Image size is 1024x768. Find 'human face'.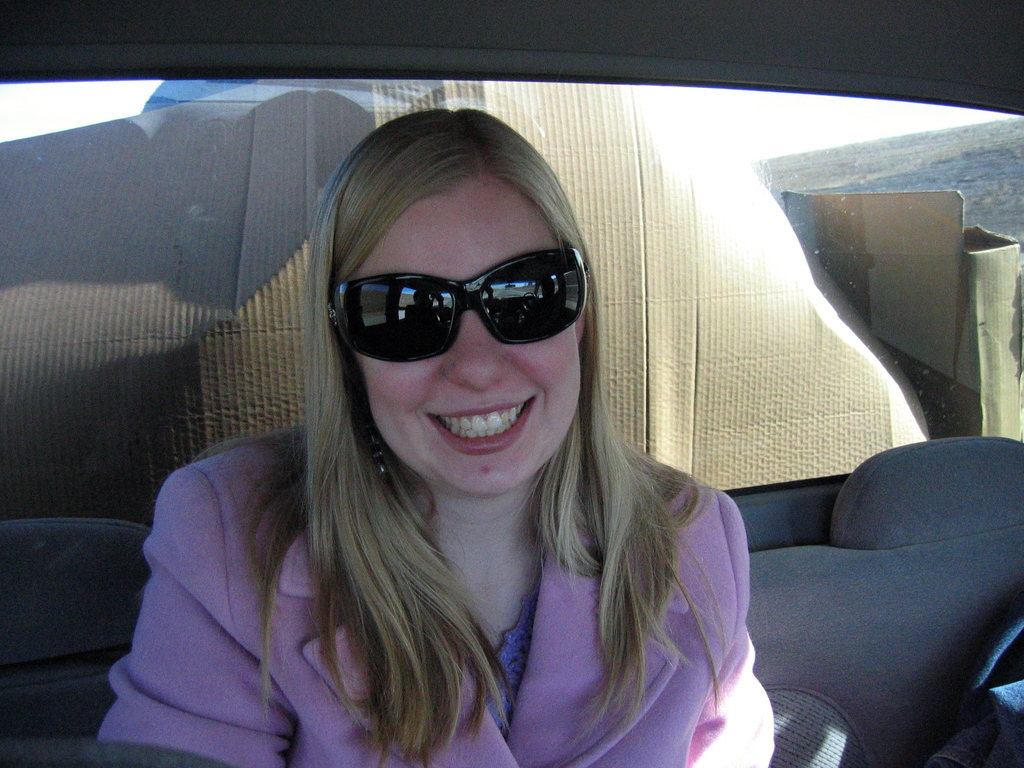
348:170:584:493.
